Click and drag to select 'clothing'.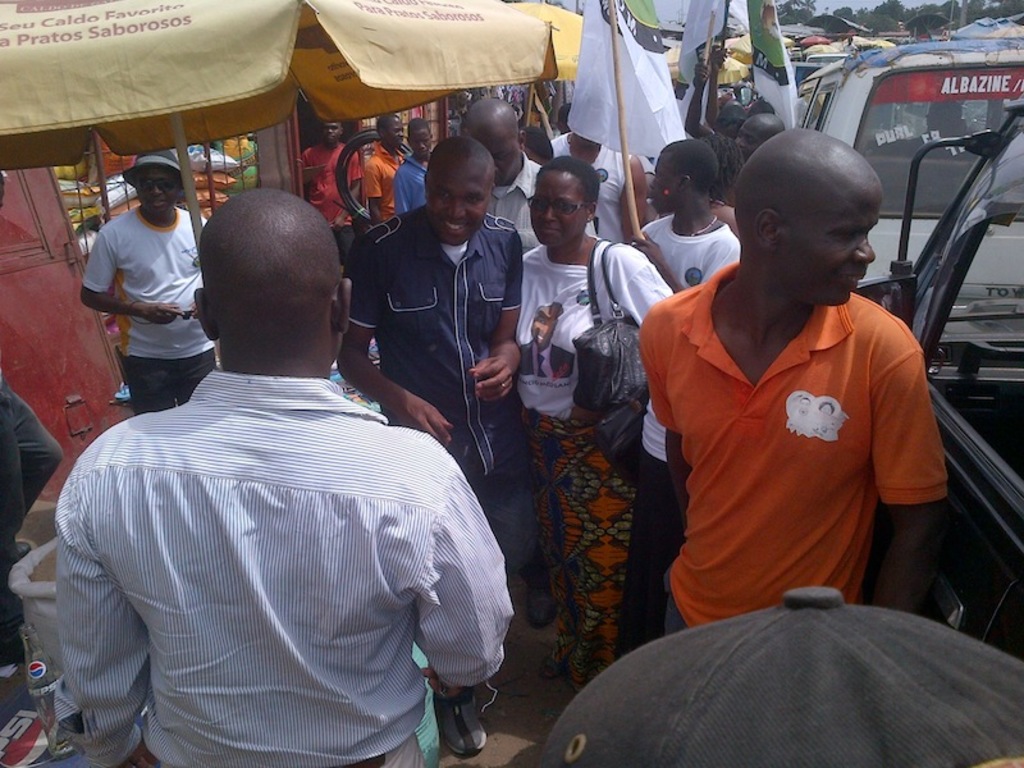
Selection: (x1=78, y1=205, x2=218, y2=411).
